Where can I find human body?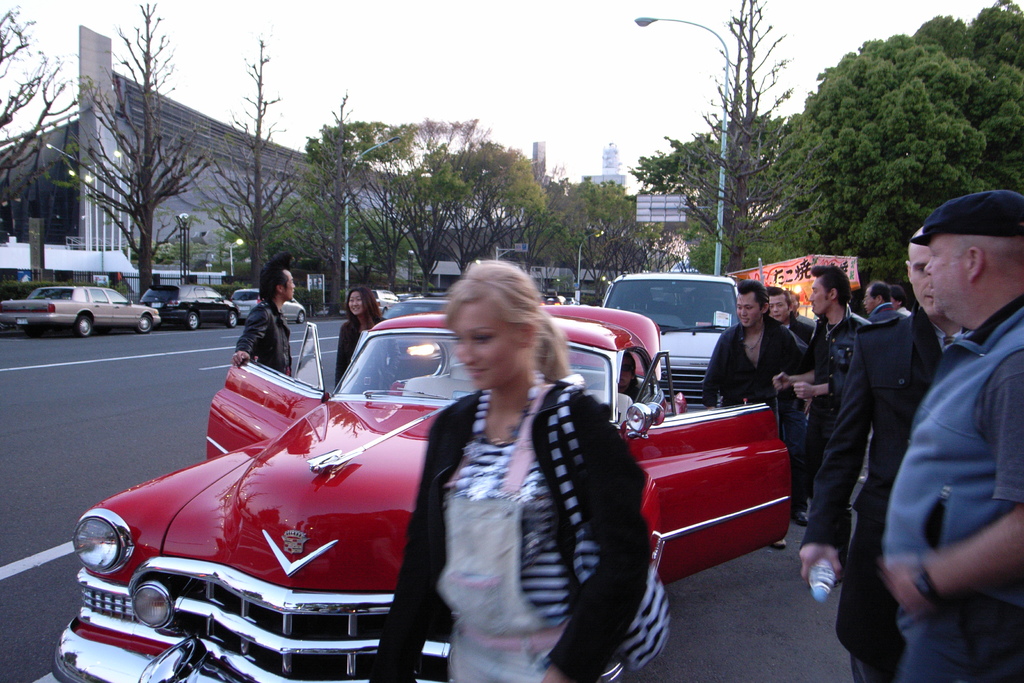
You can find it at x1=692 y1=315 x2=806 y2=437.
